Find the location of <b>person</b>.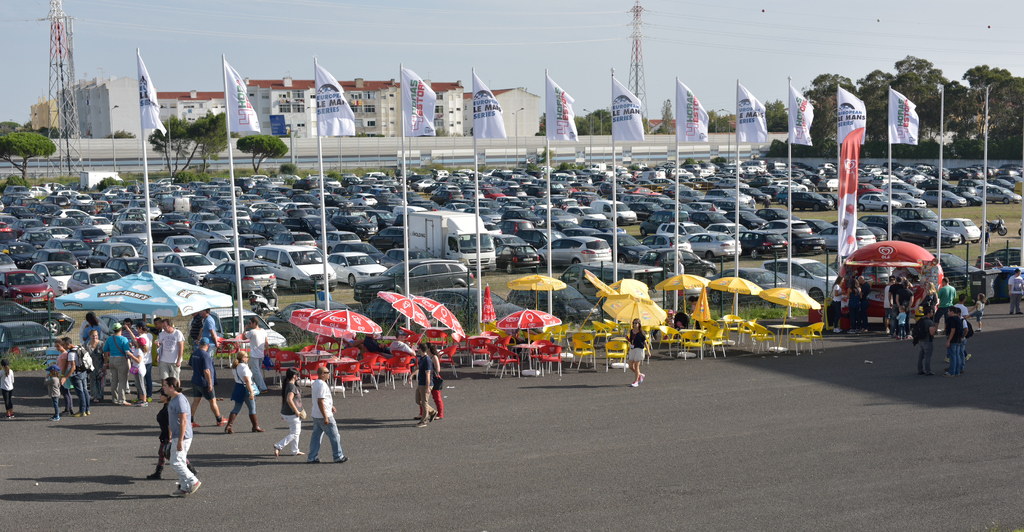
Location: (414, 342, 435, 431).
